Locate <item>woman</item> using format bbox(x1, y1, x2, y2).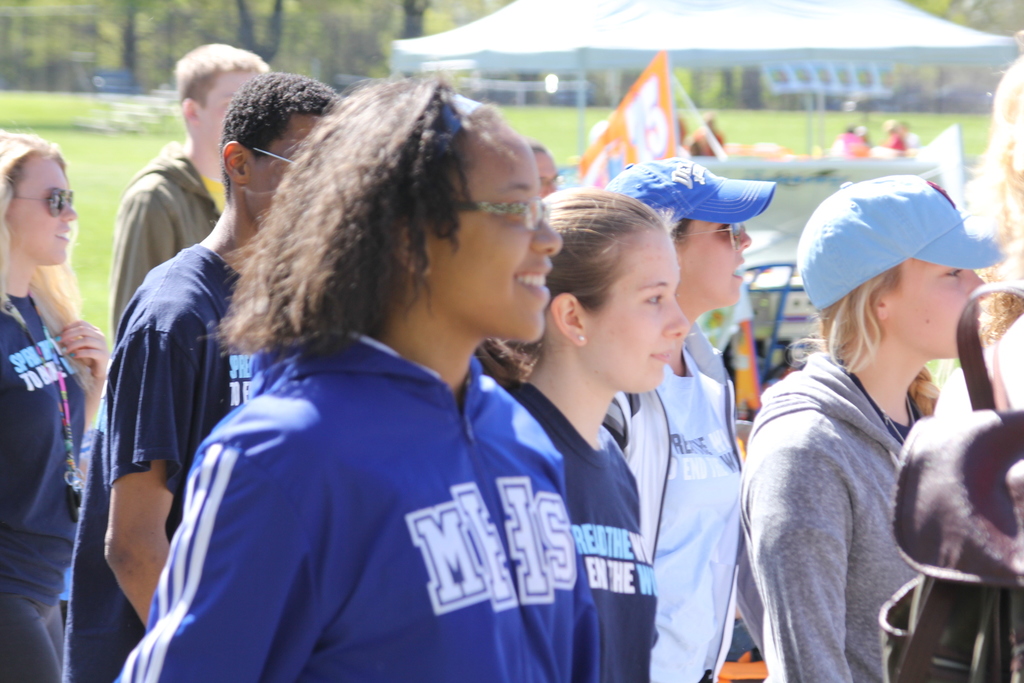
bbox(111, 72, 605, 682).
